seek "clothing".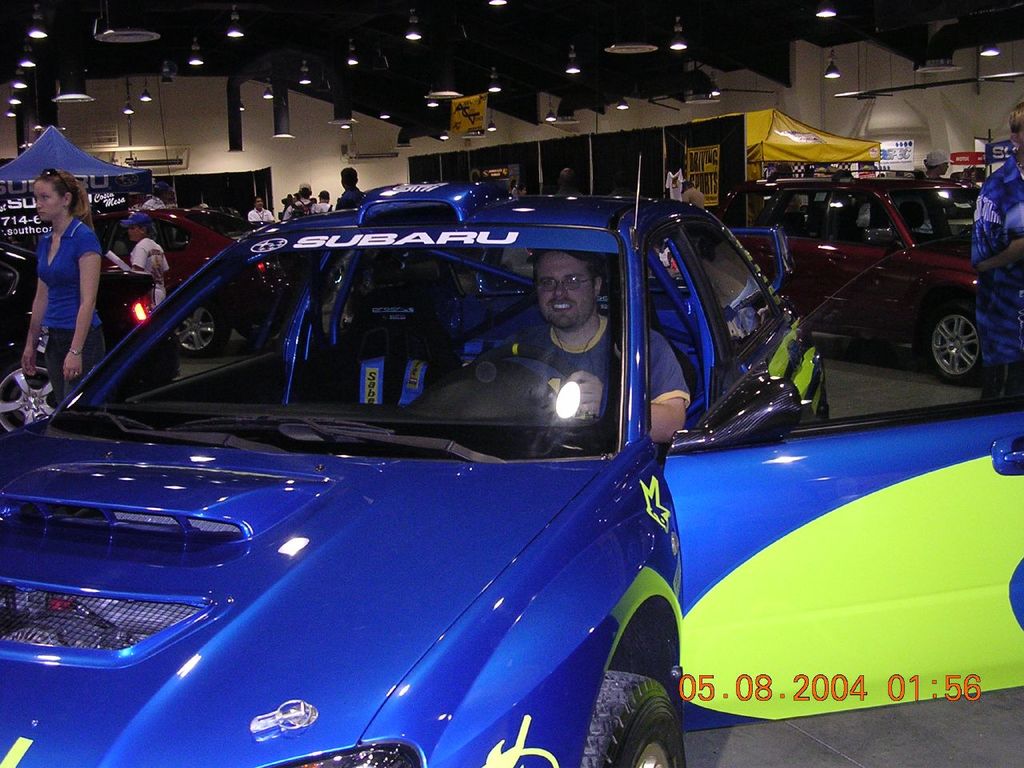
select_region(510, 334, 681, 434).
